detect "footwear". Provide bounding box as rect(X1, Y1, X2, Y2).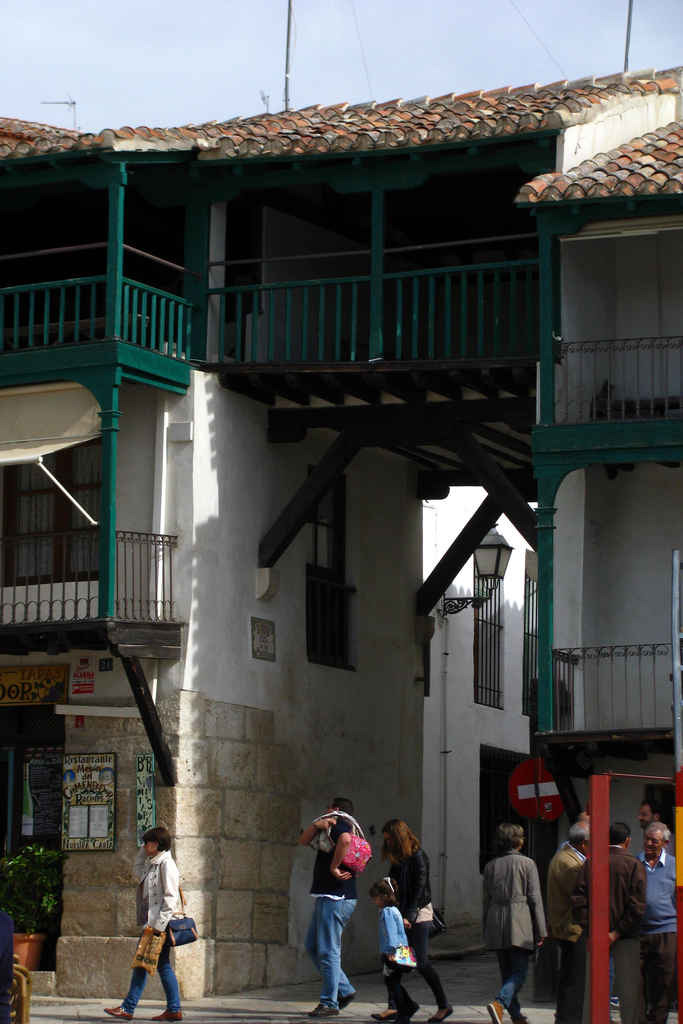
rect(509, 1016, 525, 1023).
